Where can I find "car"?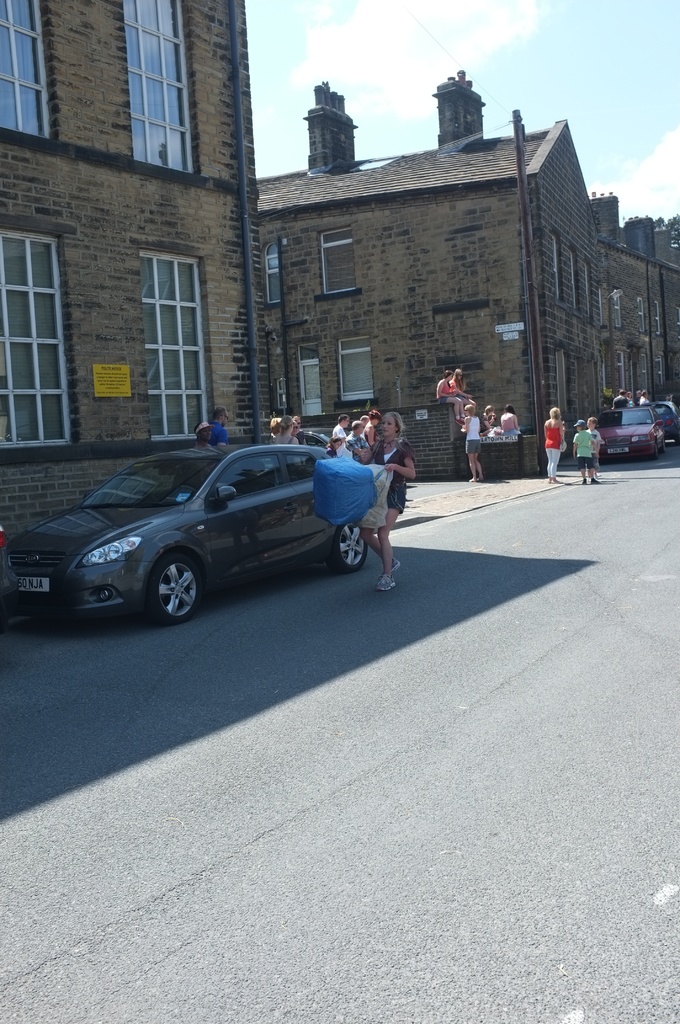
You can find it at [x1=595, y1=406, x2=668, y2=471].
